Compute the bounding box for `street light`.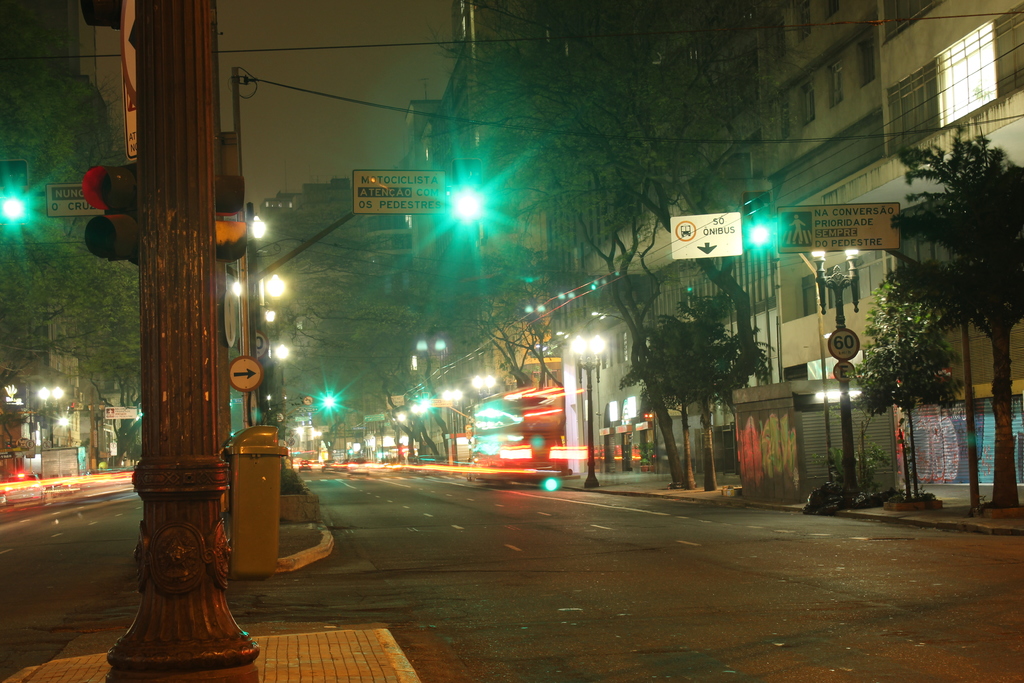
box(35, 380, 67, 447).
